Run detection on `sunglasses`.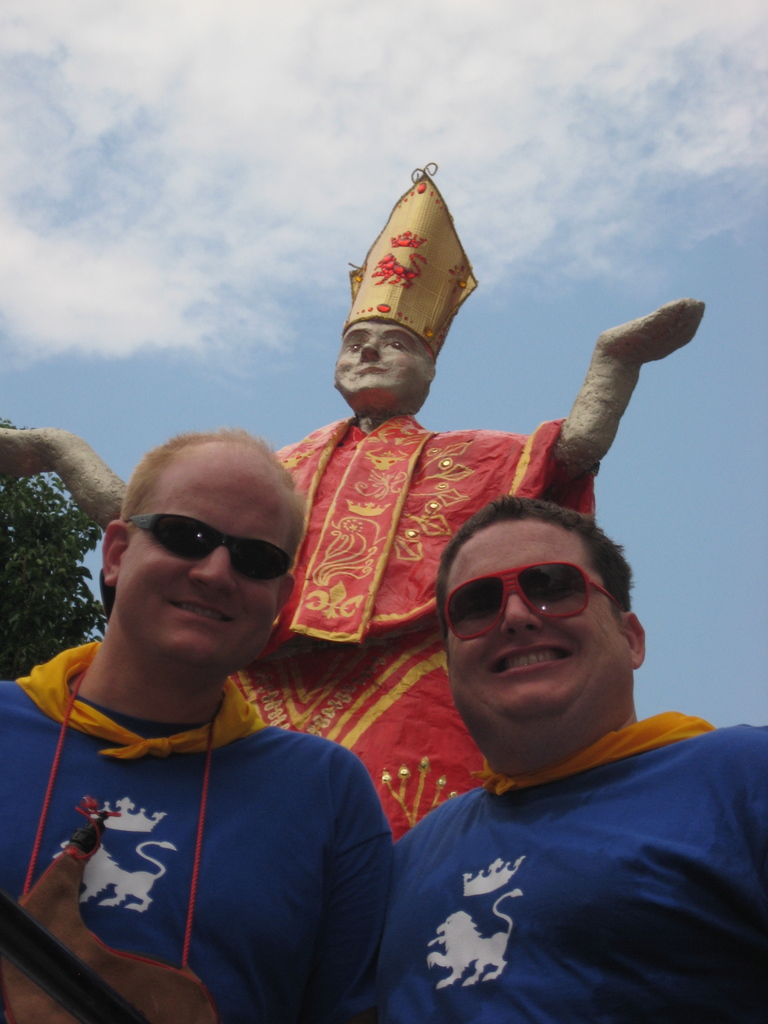
Result: region(127, 508, 296, 580).
